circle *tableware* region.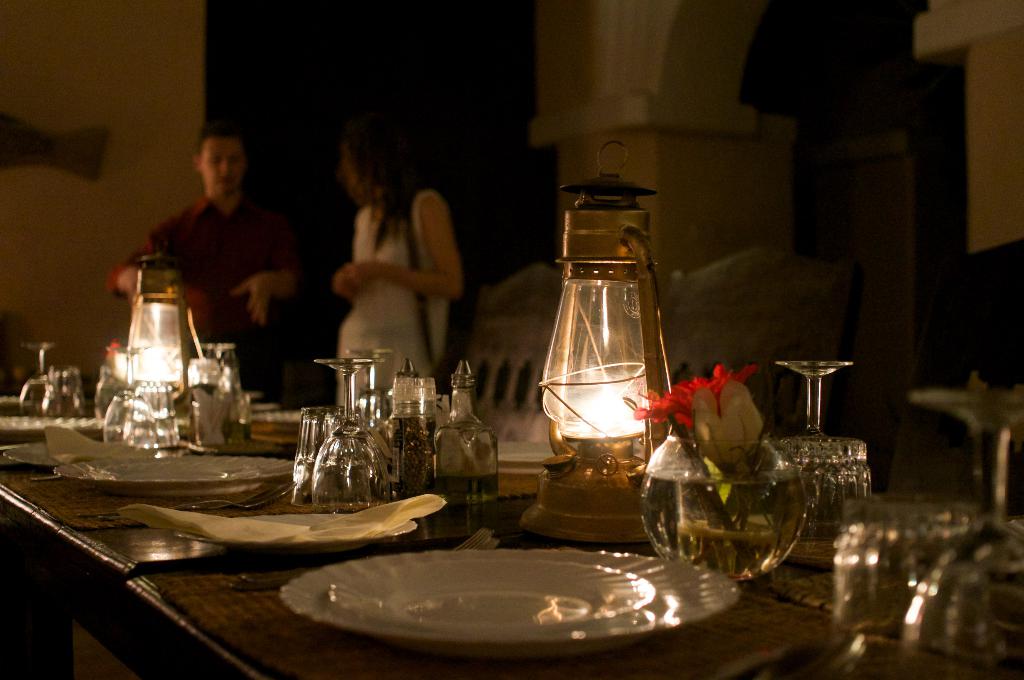
Region: box(430, 350, 495, 525).
